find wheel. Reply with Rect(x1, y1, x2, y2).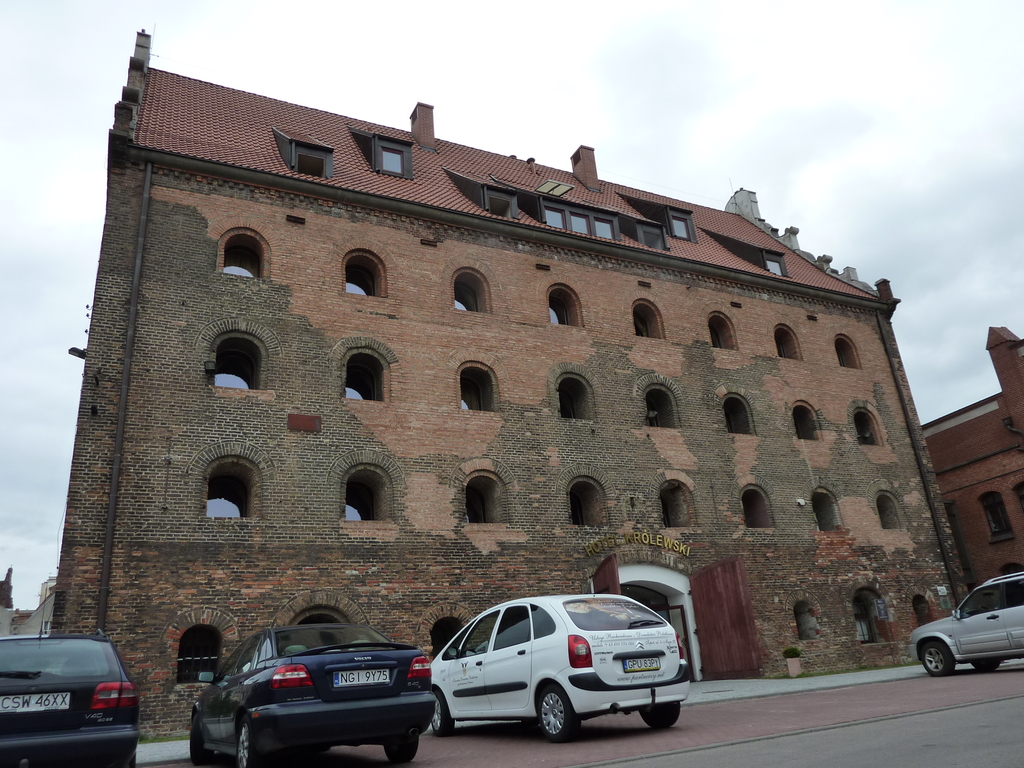
Rect(430, 688, 456, 736).
